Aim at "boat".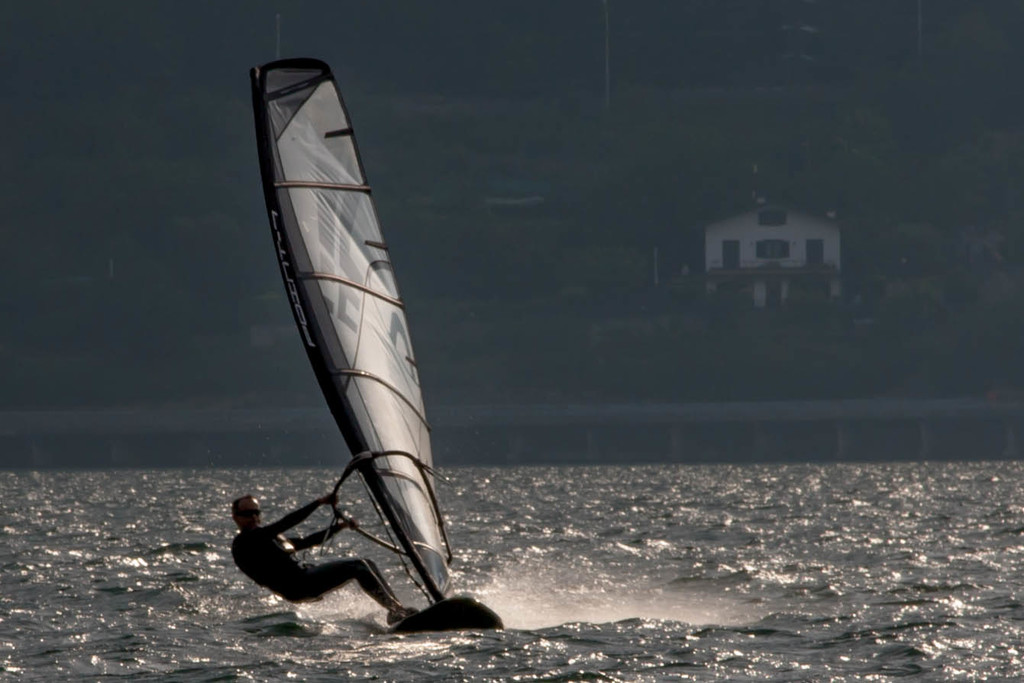
Aimed at bbox=(220, 49, 489, 613).
